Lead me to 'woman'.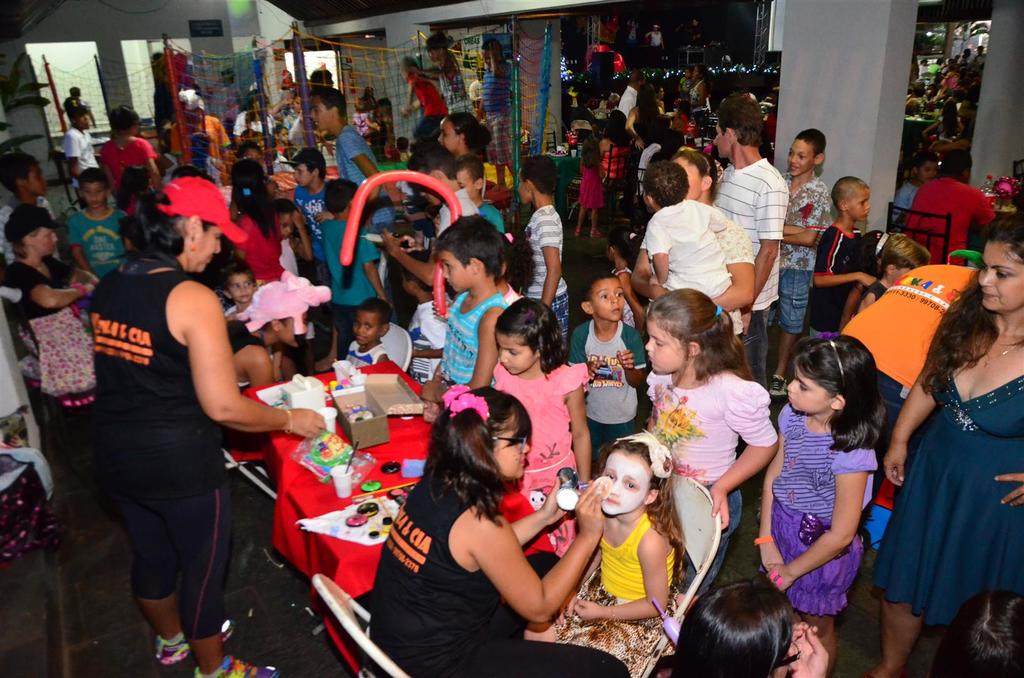
Lead to <region>95, 175, 323, 677</region>.
